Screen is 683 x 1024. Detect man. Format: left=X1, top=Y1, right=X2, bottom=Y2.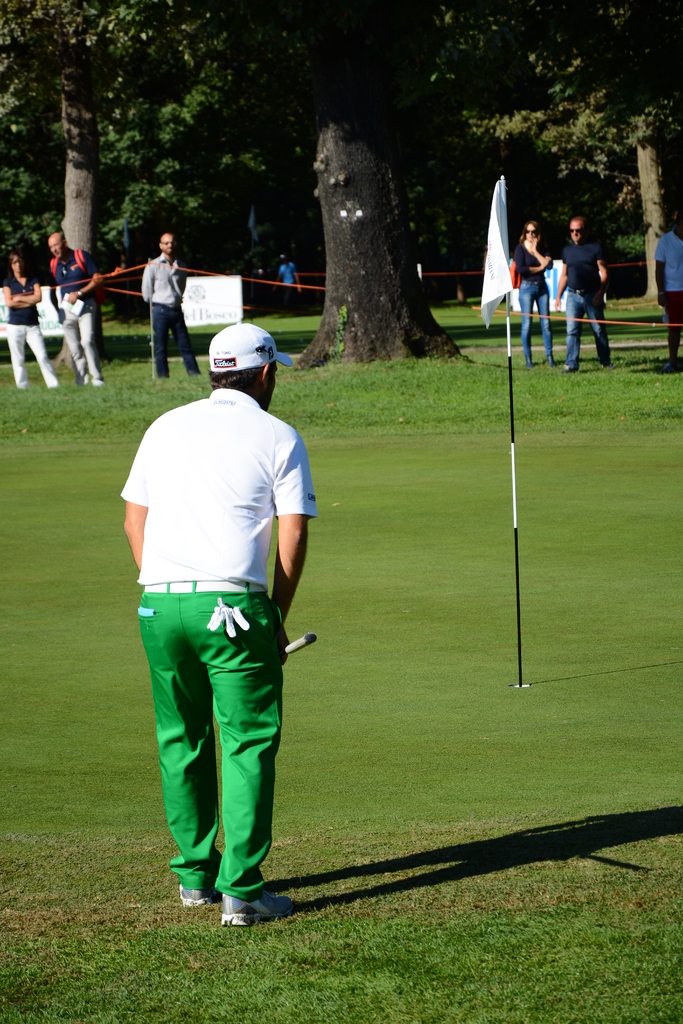
left=45, top=228, right=101, bottom=388.
